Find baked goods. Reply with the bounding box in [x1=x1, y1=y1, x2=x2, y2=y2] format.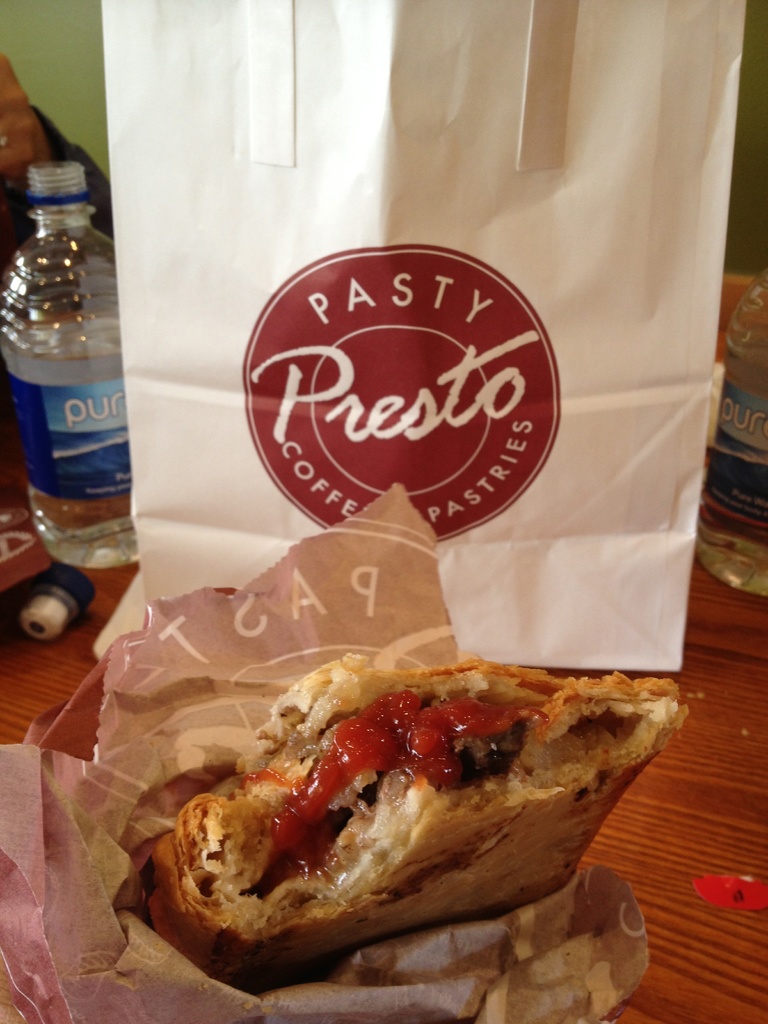
[x1=137, y1=652, x2=688, y2=1003].
